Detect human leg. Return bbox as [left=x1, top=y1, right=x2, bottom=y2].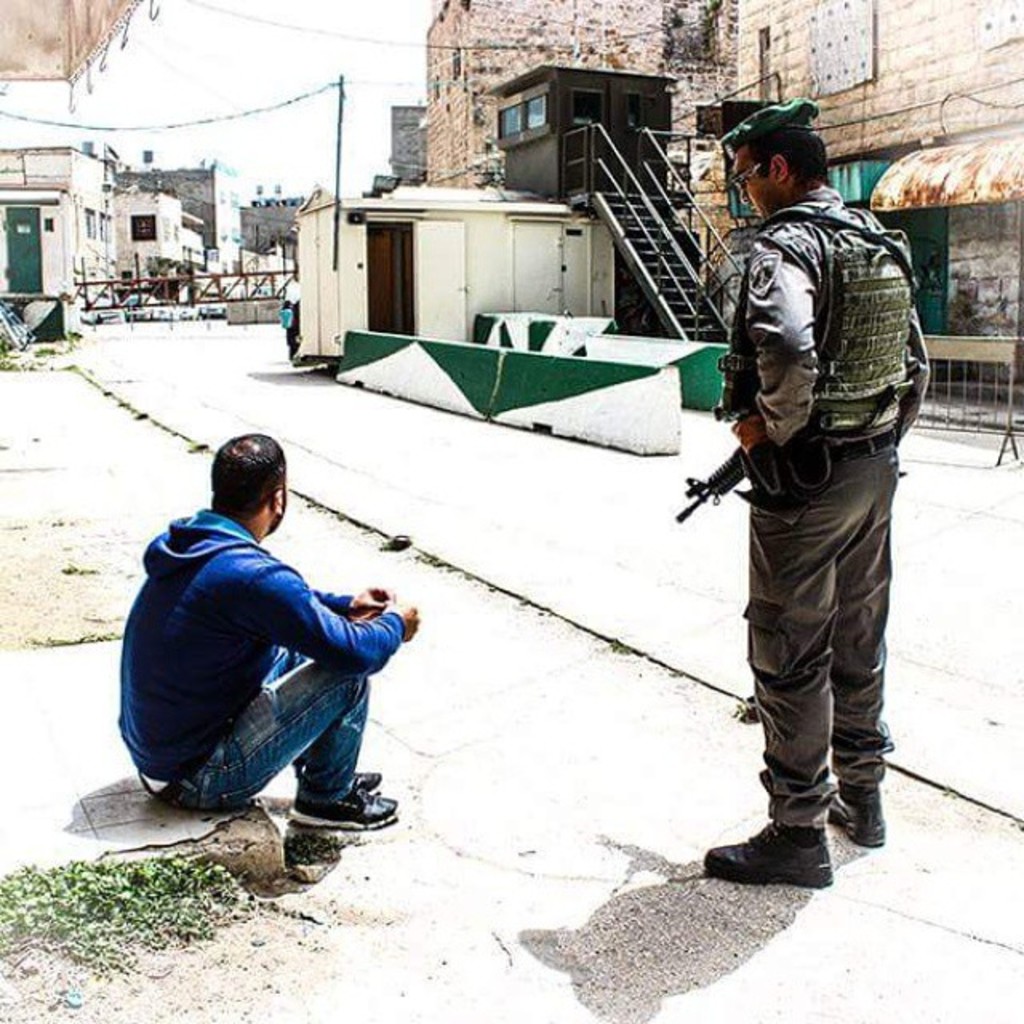
[left=170, top=658, right=400, bottom=830].
